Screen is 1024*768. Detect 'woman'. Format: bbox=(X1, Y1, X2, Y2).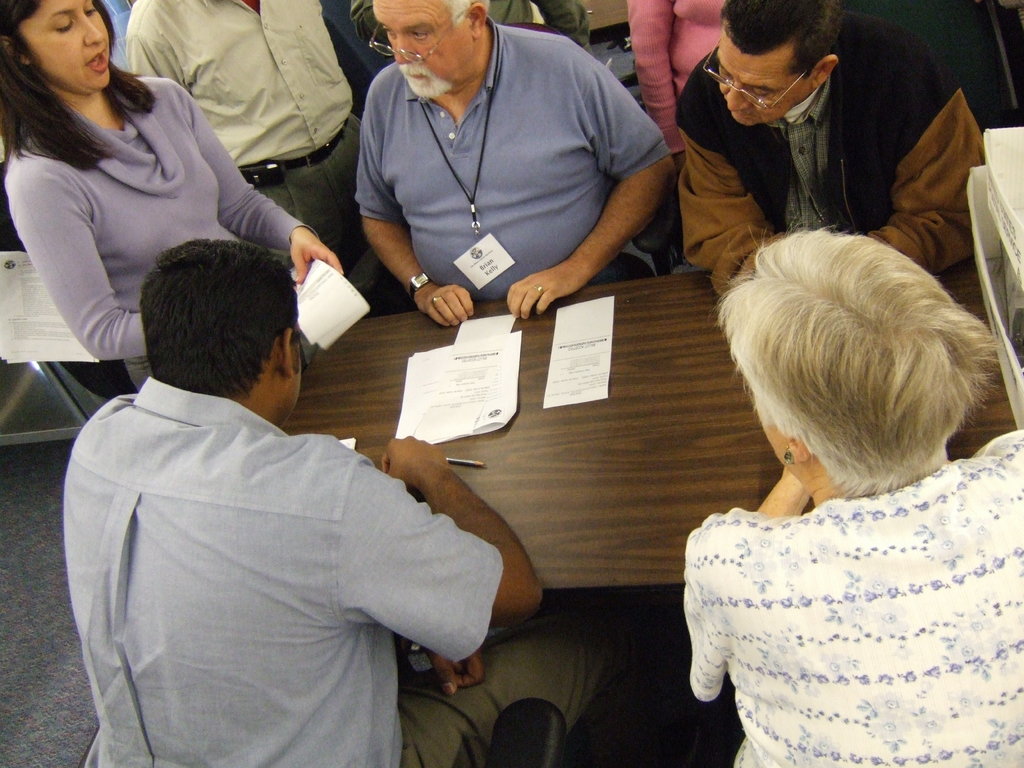
bbox=(0, 10, 304, 394).
